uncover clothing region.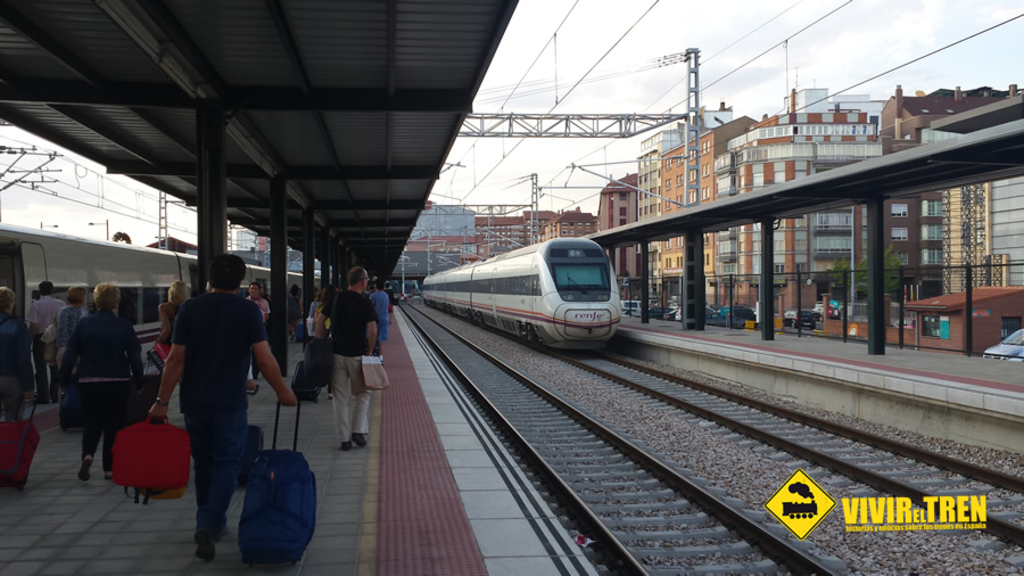
Uncovered: 56/303/144/472.
